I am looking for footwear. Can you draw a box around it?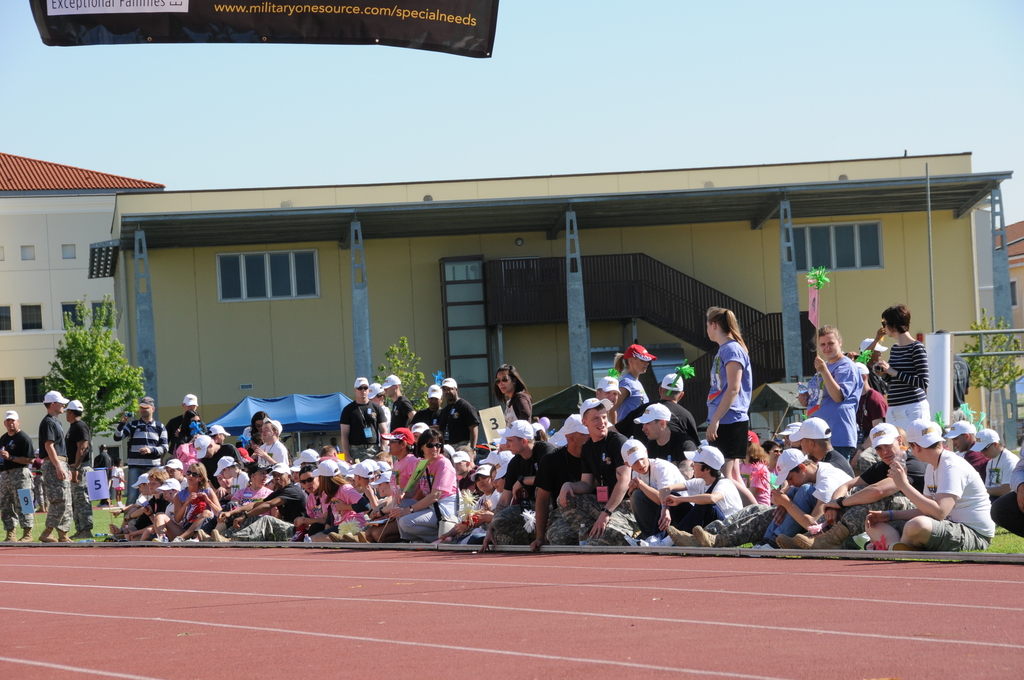
Sure, the bounding box is <bbox>54, 530, 68, 545</bbox>.
